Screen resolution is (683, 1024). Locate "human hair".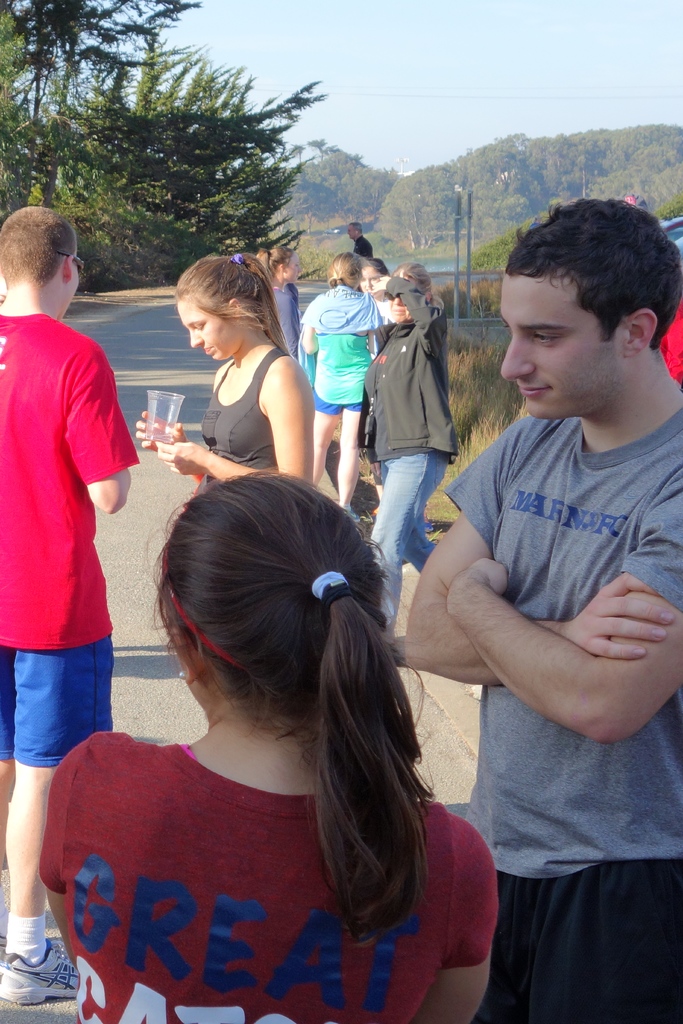
select_region(504, 202, 682, 350).
